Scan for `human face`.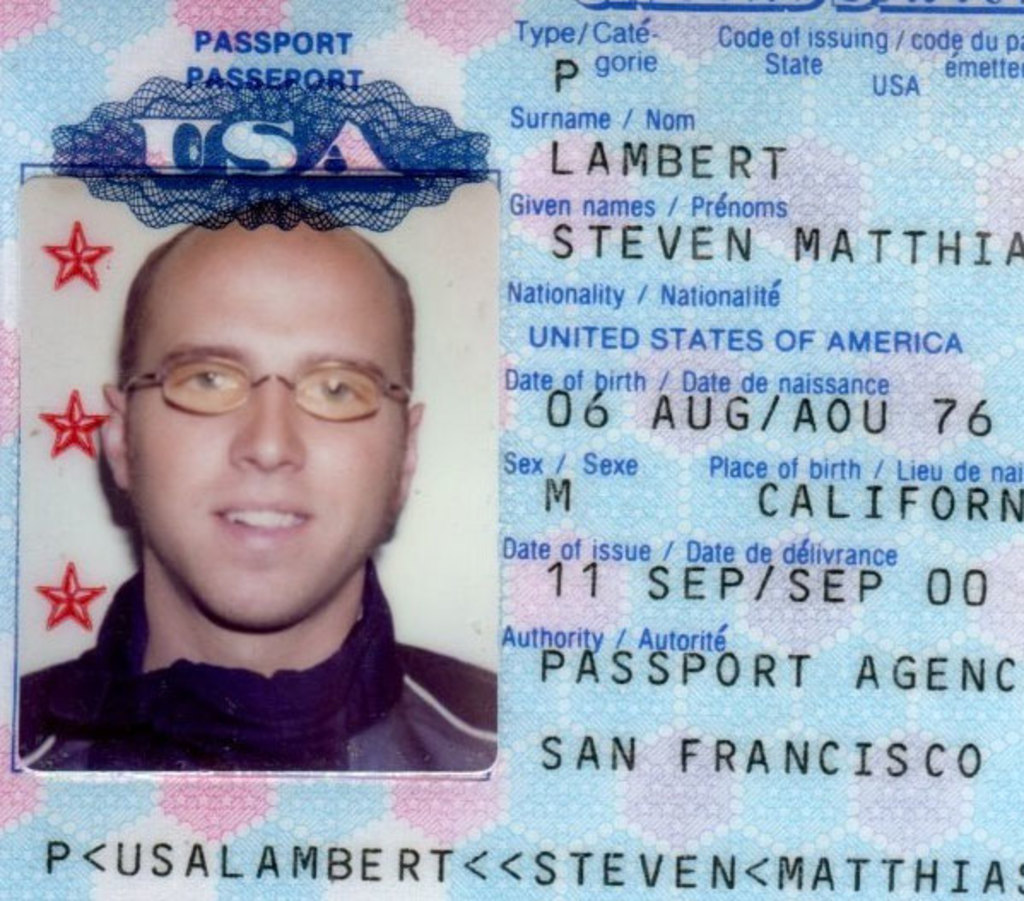
Scan result: l=125, t=219, r=410, b=631.
